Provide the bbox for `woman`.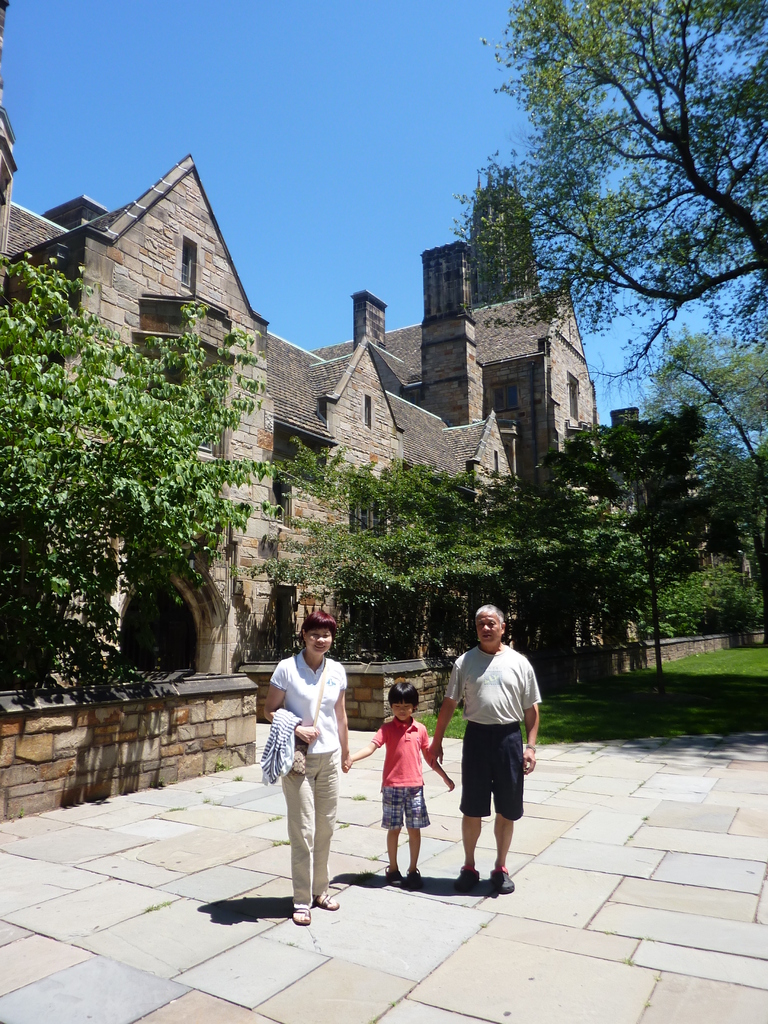
<box>269,616,351,931</box>.
